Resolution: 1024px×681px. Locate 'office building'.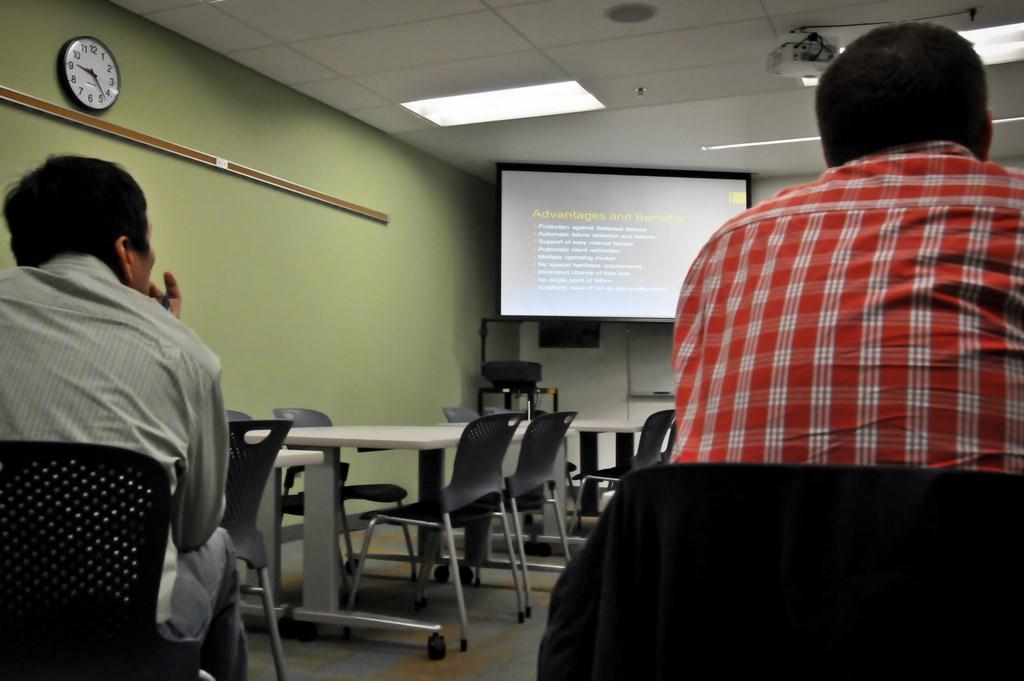
bbox(253, 341, 612, 629).
